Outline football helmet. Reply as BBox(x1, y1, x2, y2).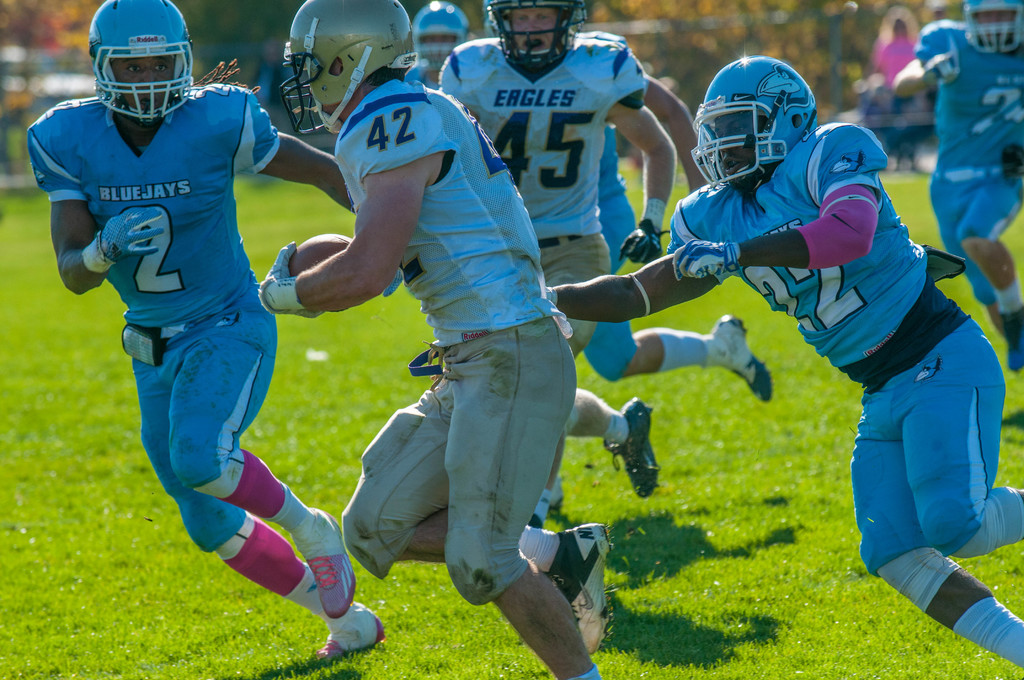
BBox(417, 0, 474, 69).
